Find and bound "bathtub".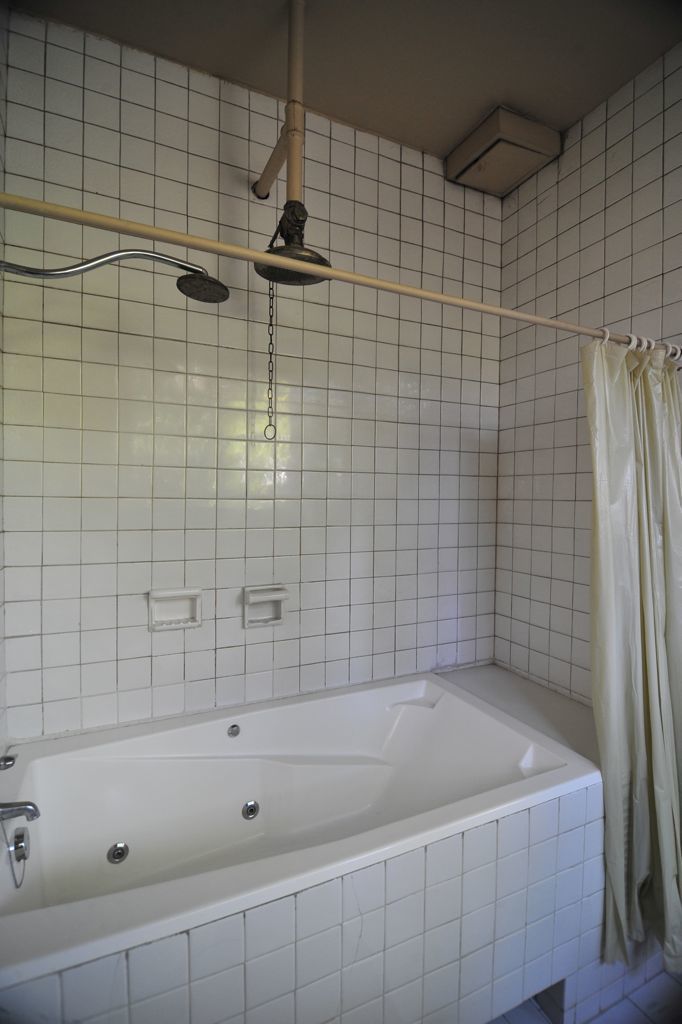
Bound: Rect(0, 670, 603, 991).
